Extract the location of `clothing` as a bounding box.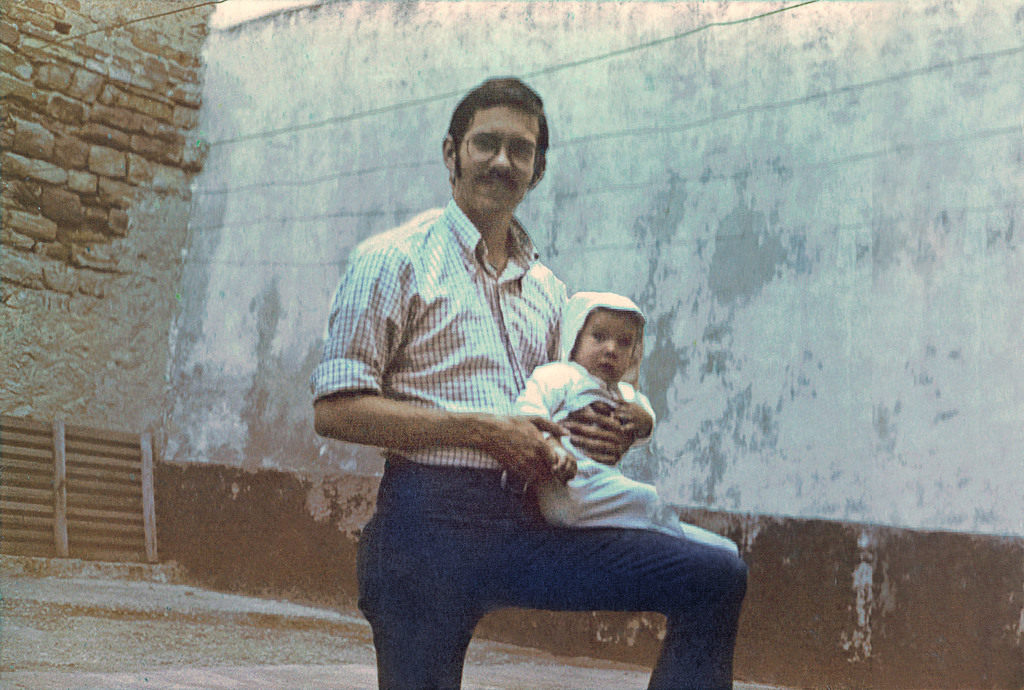
(x1=319, y1=117, x2=721, y2=671).
